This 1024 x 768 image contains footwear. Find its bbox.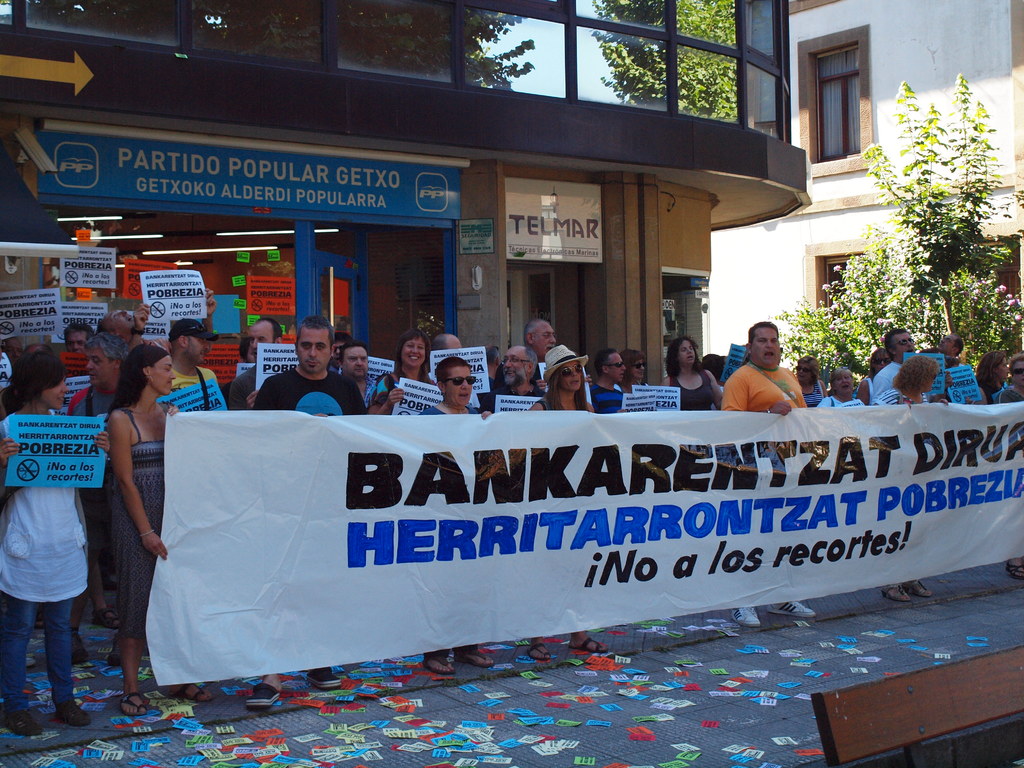
left=569, top=637, right=610, bottom=657.
